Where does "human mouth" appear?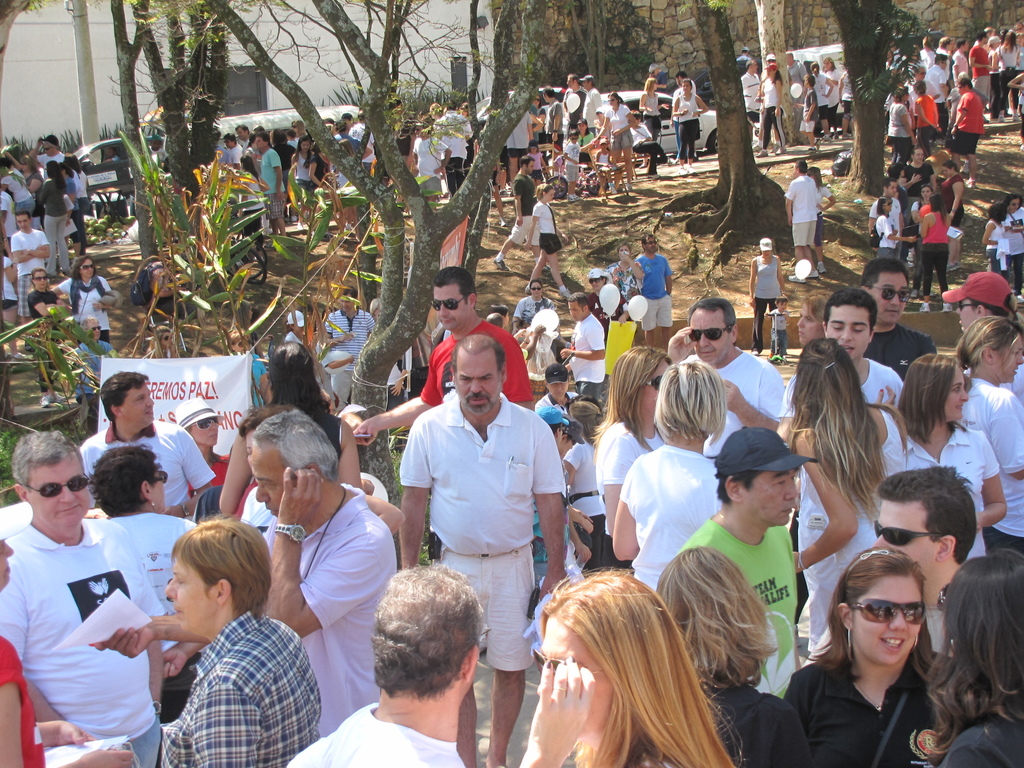
Appears at BBox(465, 394, 490, 410).
